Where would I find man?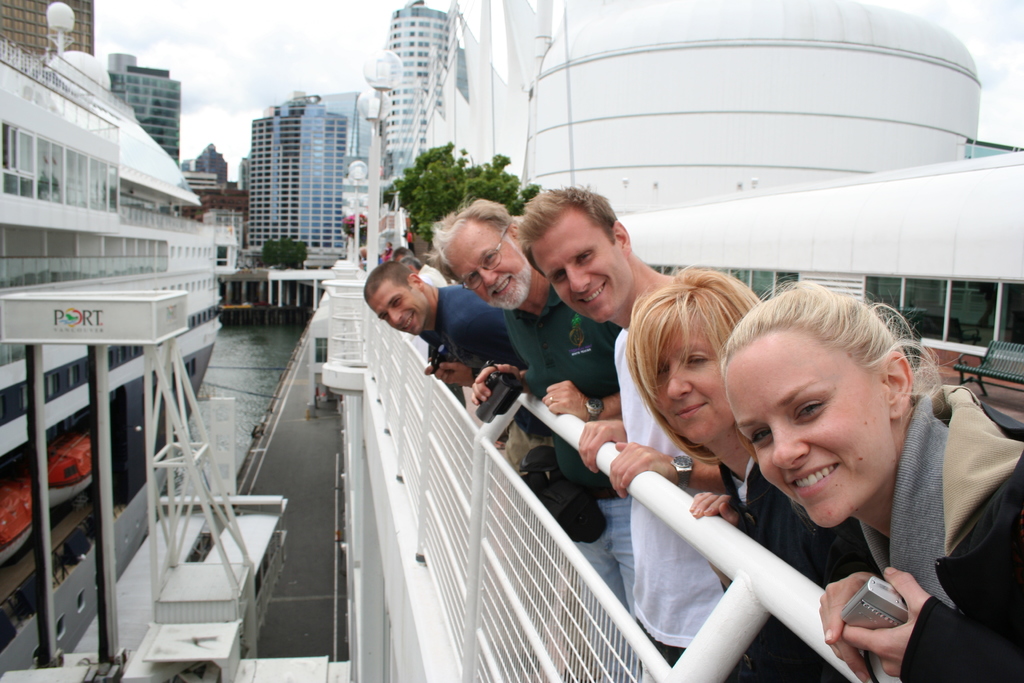
At [425,197,631,617].
